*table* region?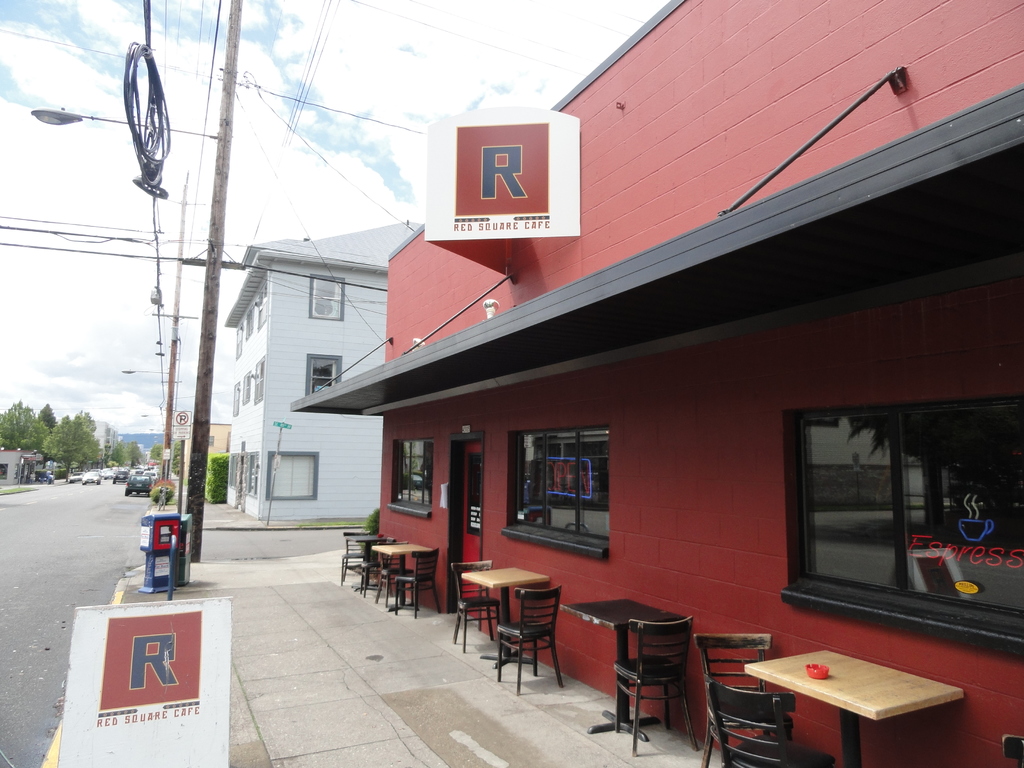
bbox=[560, 600, 683, 742]
